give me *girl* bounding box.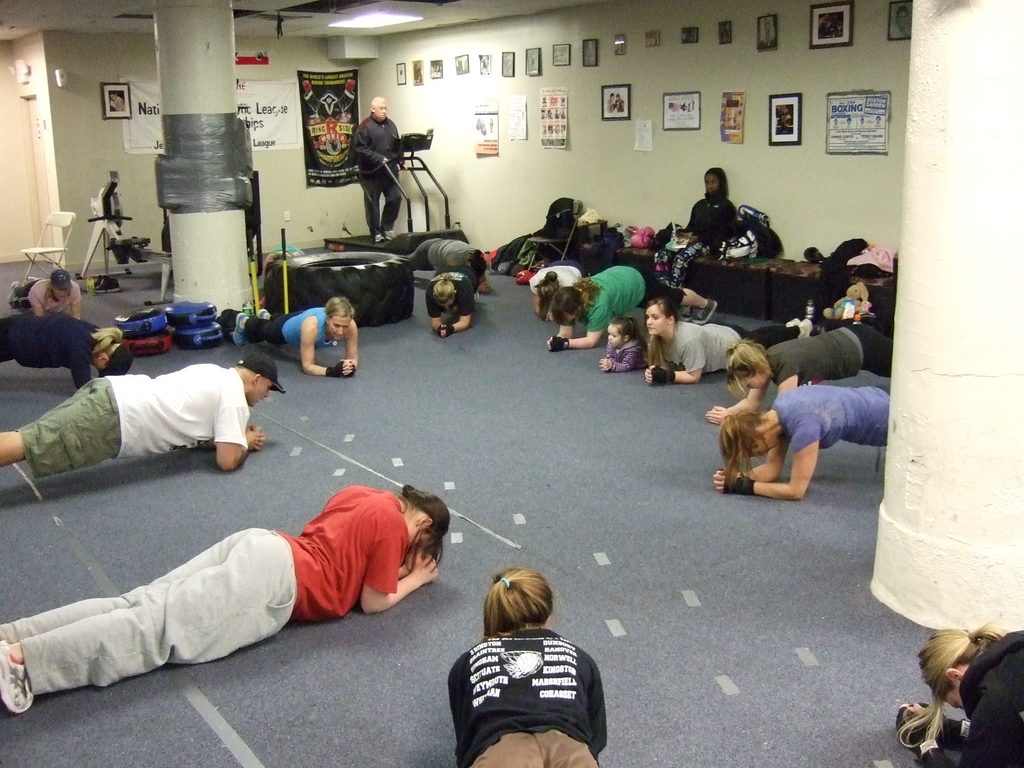
[597,312,646,369].
